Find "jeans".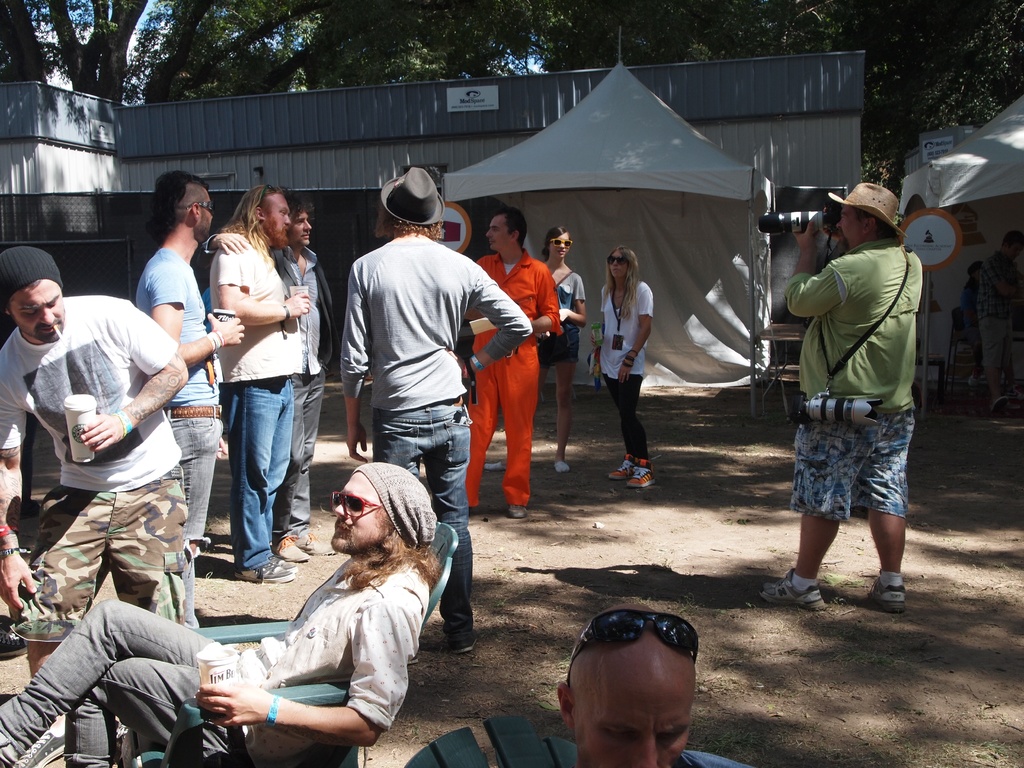
{"x1": 369, "y1": 404, "x2": 479, "y2": 639}.
